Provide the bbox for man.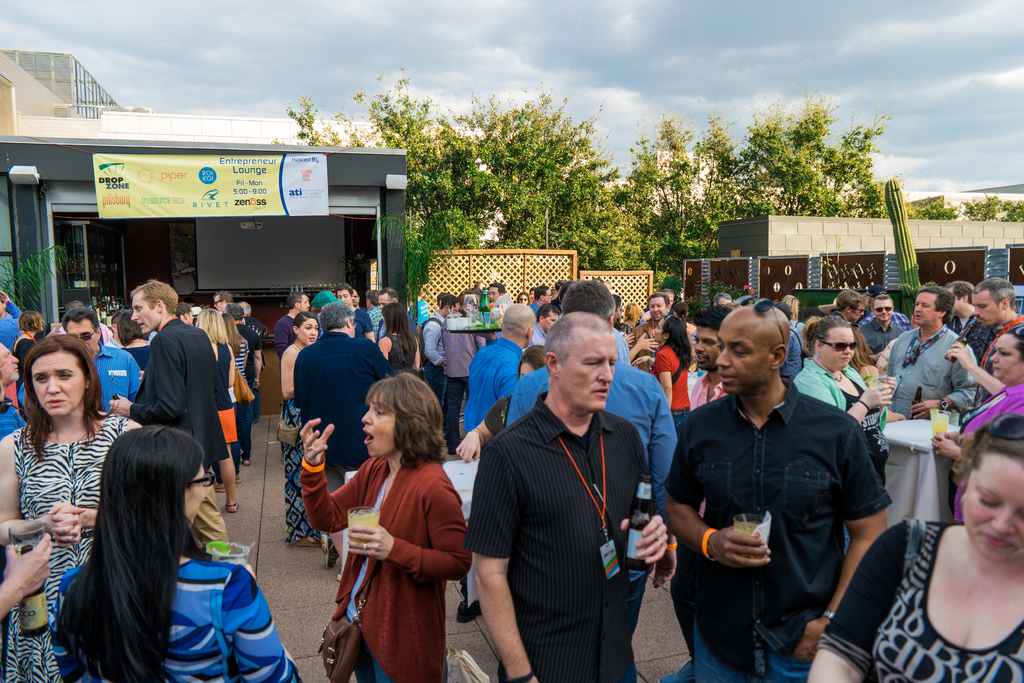
420/297/457/404.
